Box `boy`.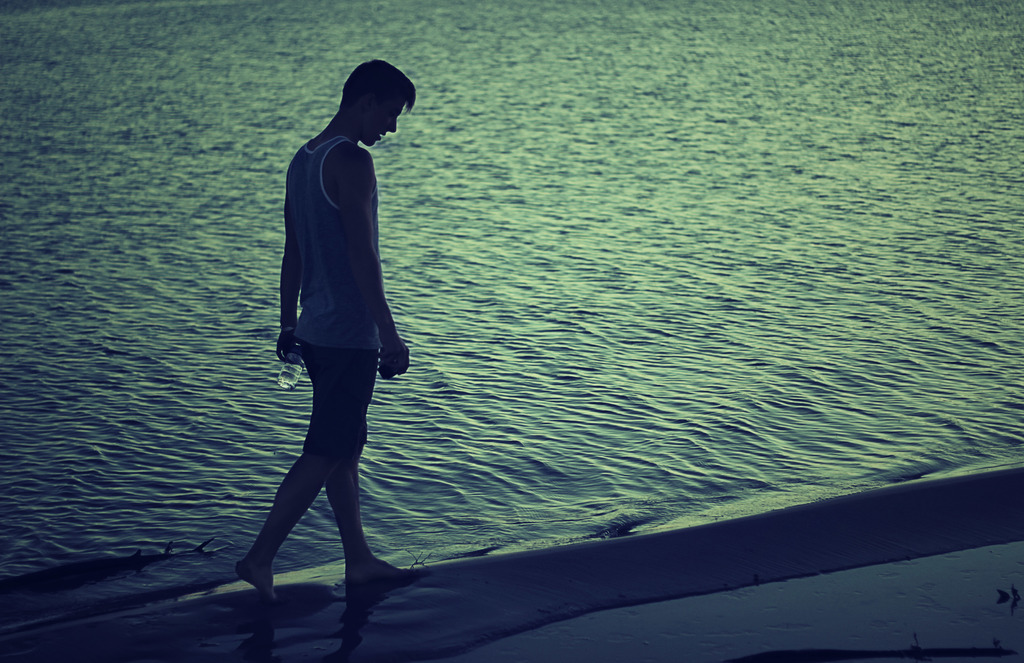
{"left": 241, "top": 64, "right": 413, "bottom": 588}.
